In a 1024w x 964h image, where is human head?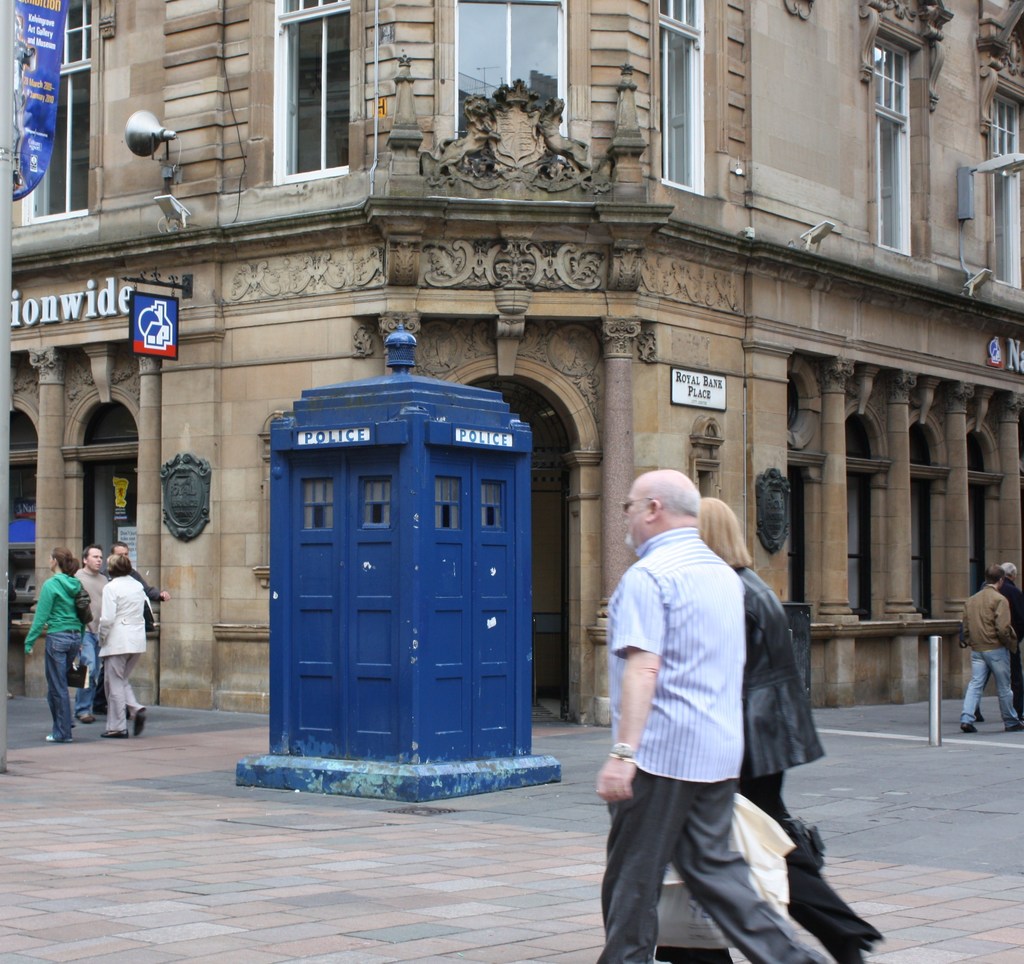
x1=621 y1=468 x2=701 y2=550.
